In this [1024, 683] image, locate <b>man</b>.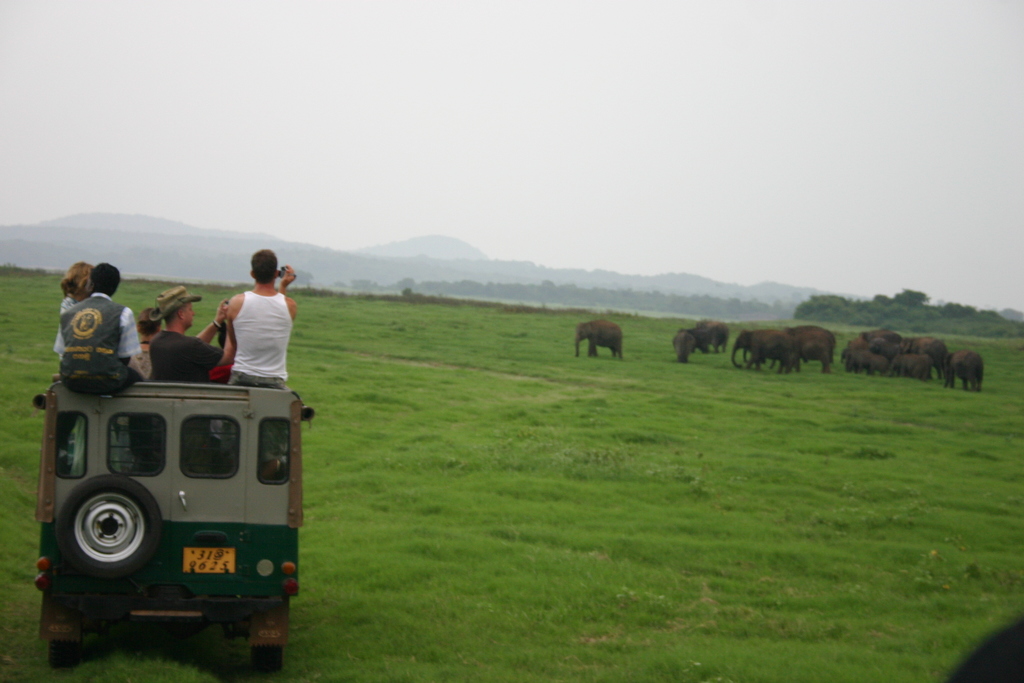
Bounding box: rect(220, 249, 301, 388).
